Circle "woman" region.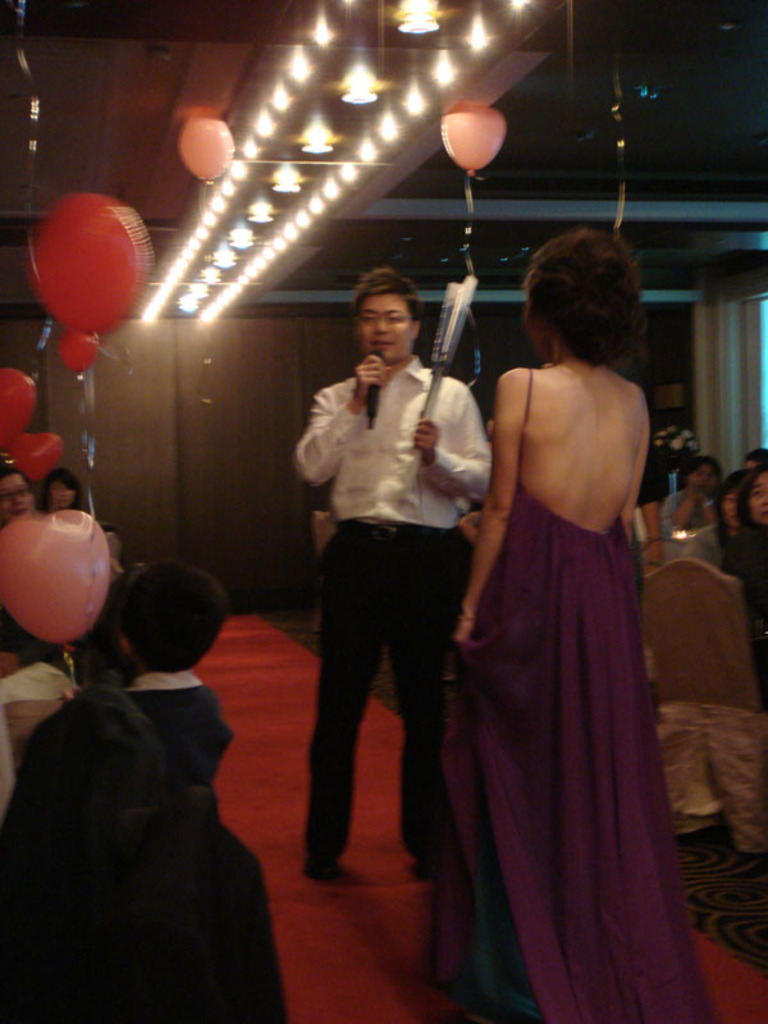
Region: left=431, top=201, right=686, bottom=1010.
